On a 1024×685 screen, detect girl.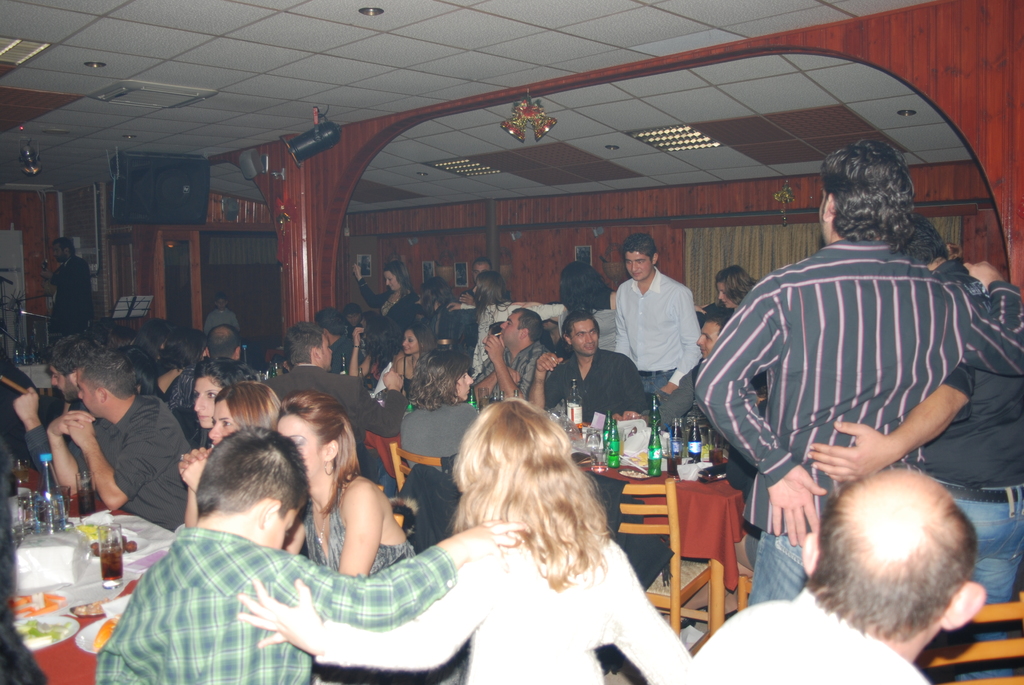
pyautogui.locateOnScreen(280, 392, 415, 579).
